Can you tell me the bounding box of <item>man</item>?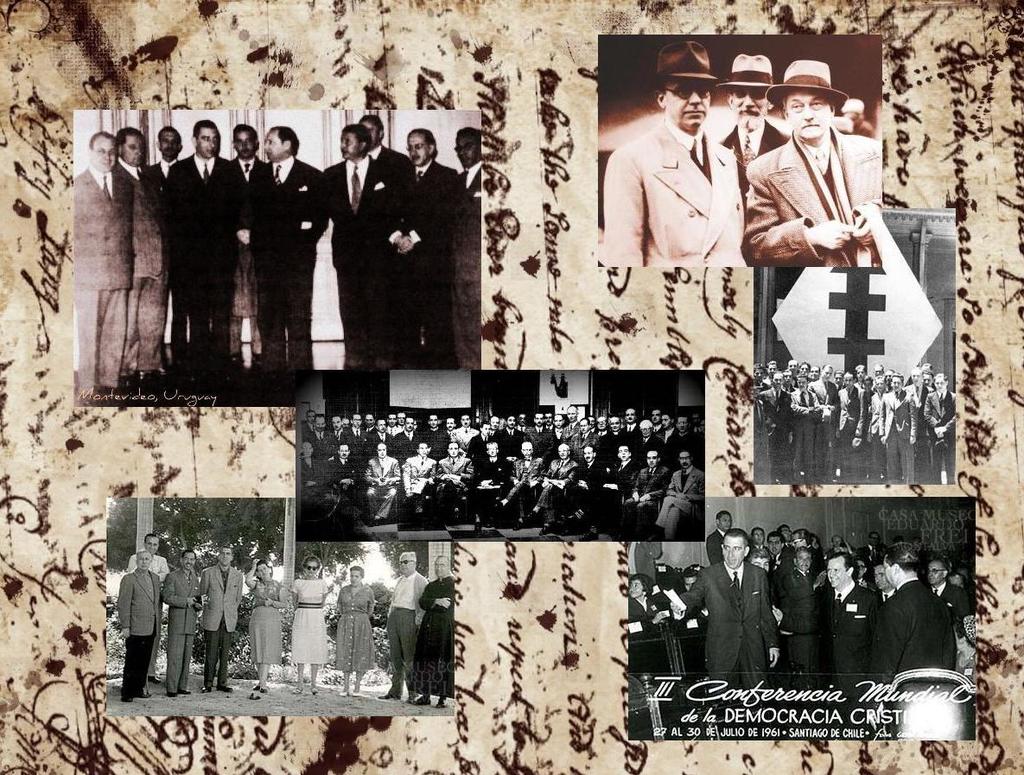
(111, 556, 169, 702).
